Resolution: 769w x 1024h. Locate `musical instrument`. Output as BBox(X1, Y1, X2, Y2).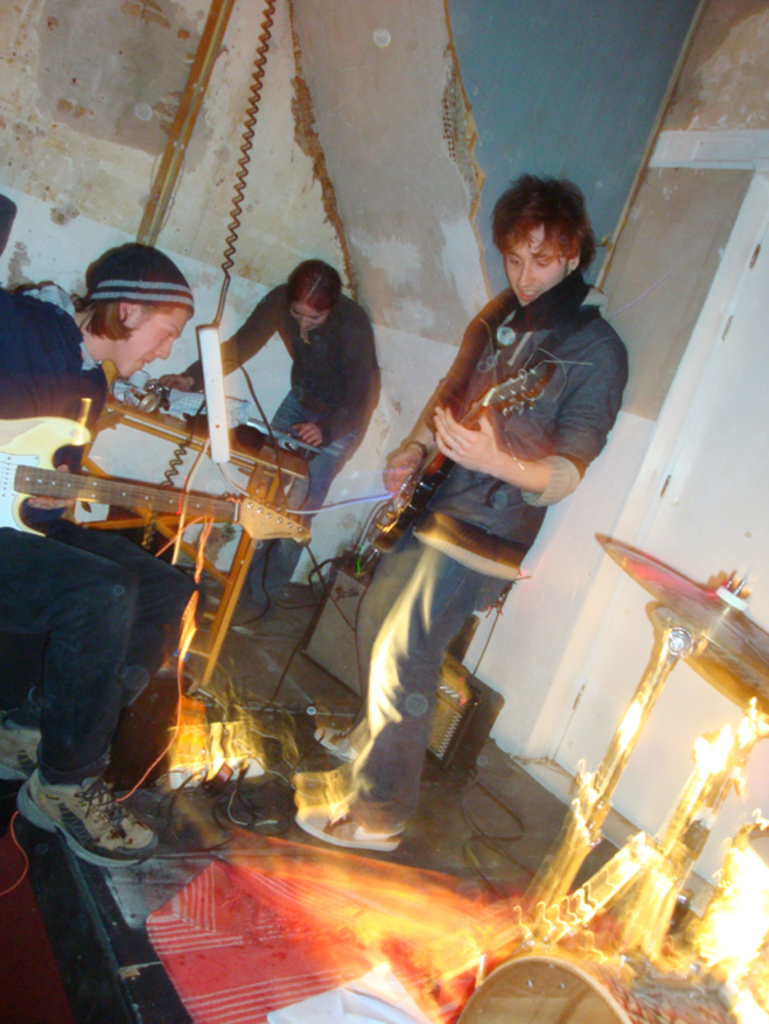
BBox(351, 354, 572, 571).
